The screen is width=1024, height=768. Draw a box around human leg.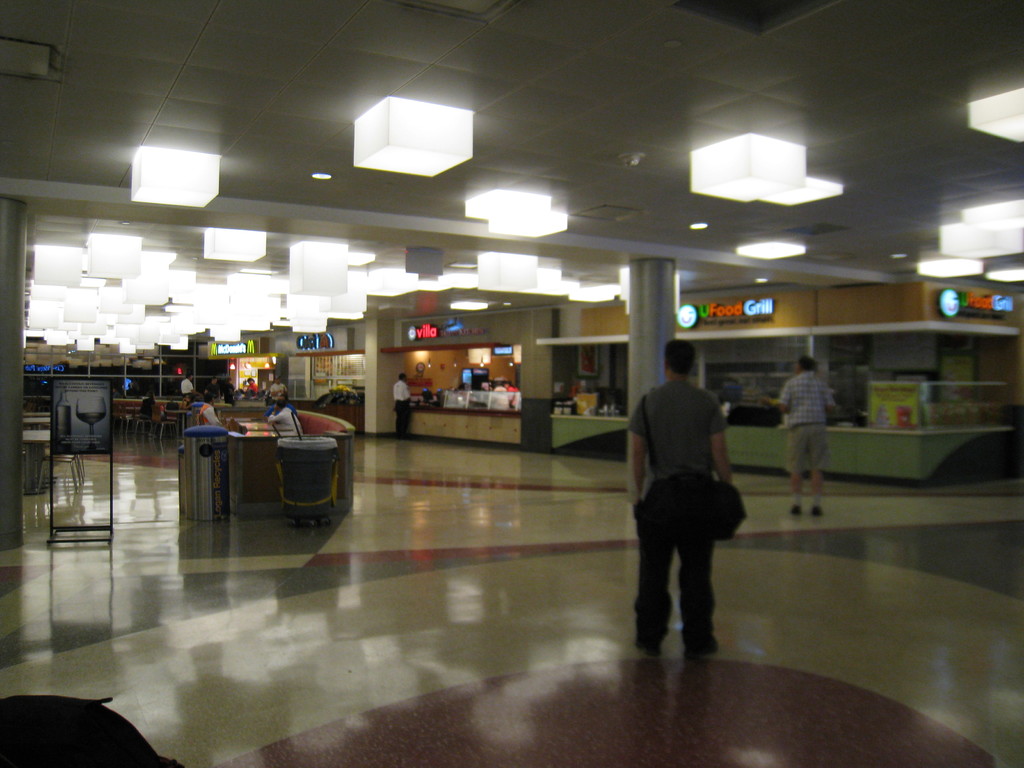
Rect(678, 490, 725, 653).
